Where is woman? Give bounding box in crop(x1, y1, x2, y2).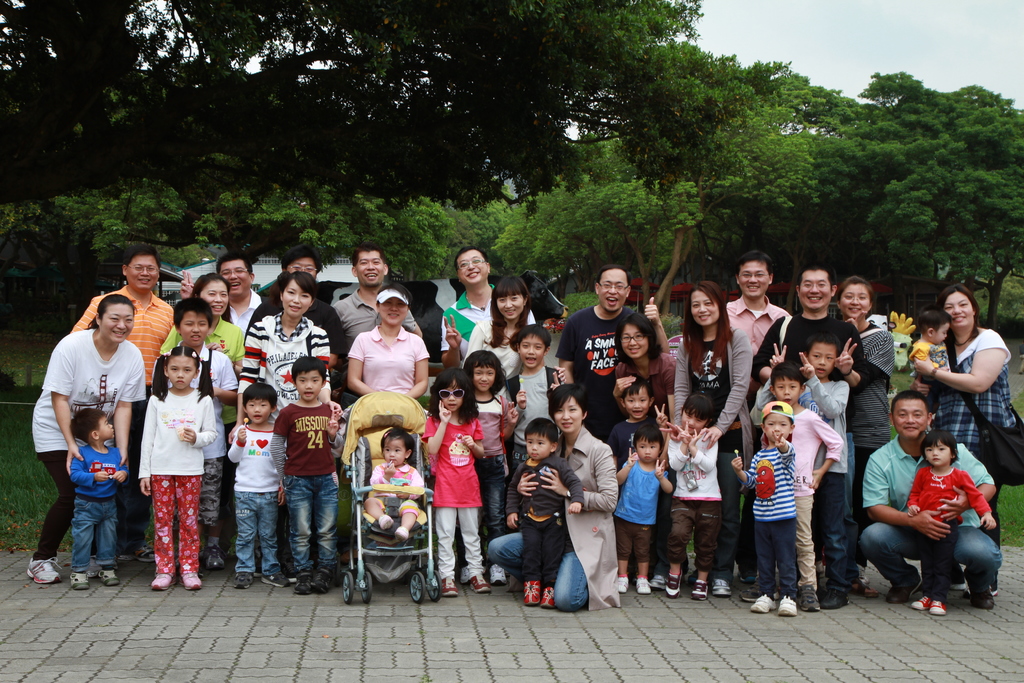
crop(465, 274, 552, 399).
